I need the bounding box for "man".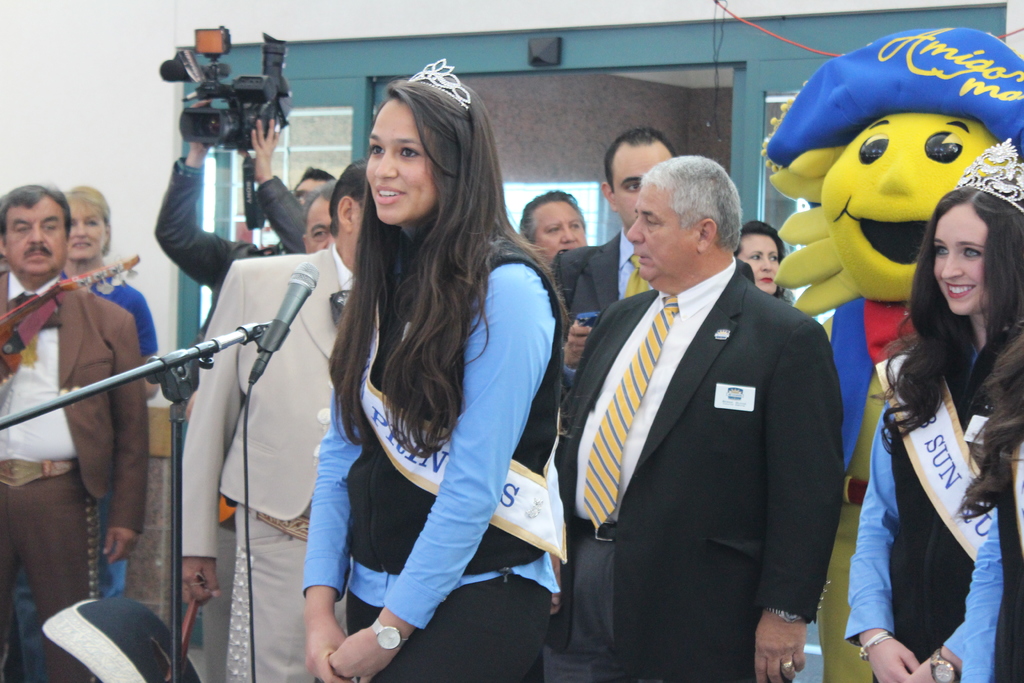
Here it is: [146, 104, 344, 343].
